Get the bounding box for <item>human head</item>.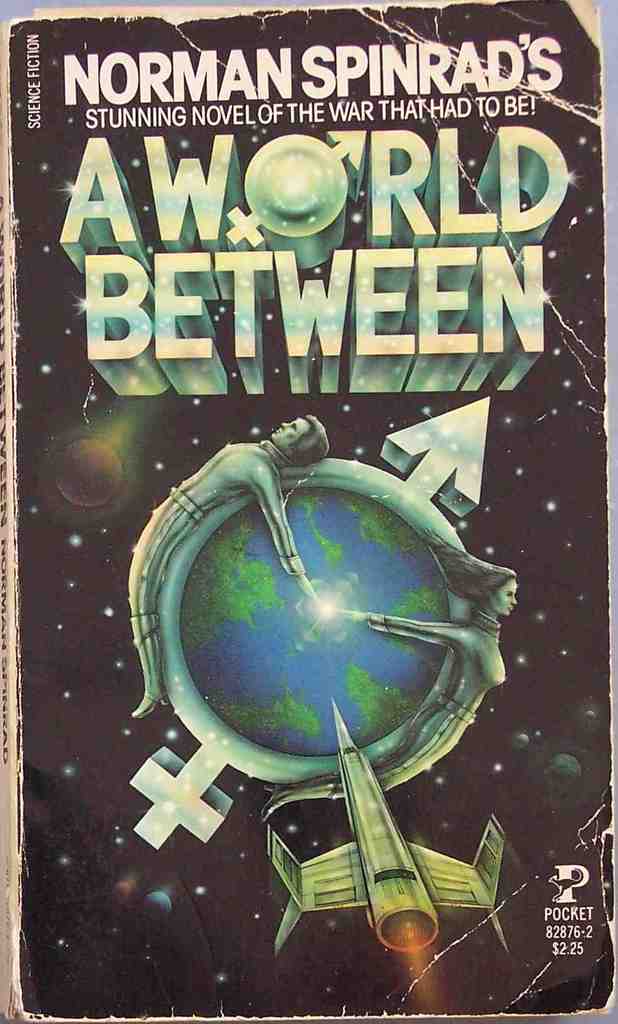
bbox=(478, 564, 523, 613).
